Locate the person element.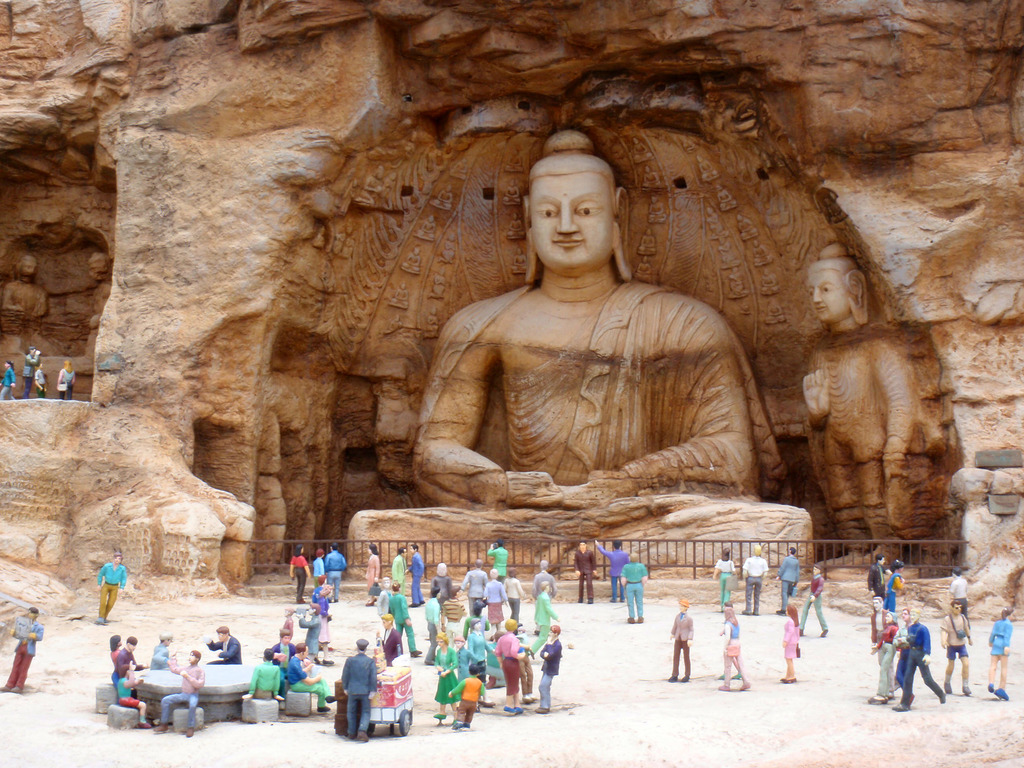
Element bbox: 538 620 568 715.
